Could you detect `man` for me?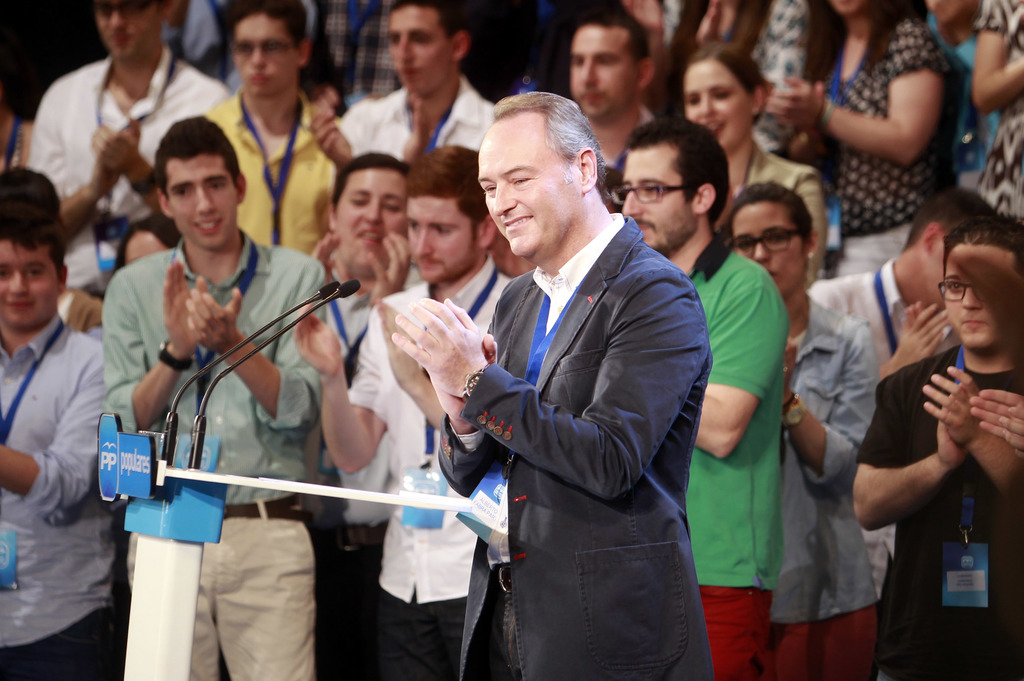
Detection result: l=332, t=0, r=496, b=167.
